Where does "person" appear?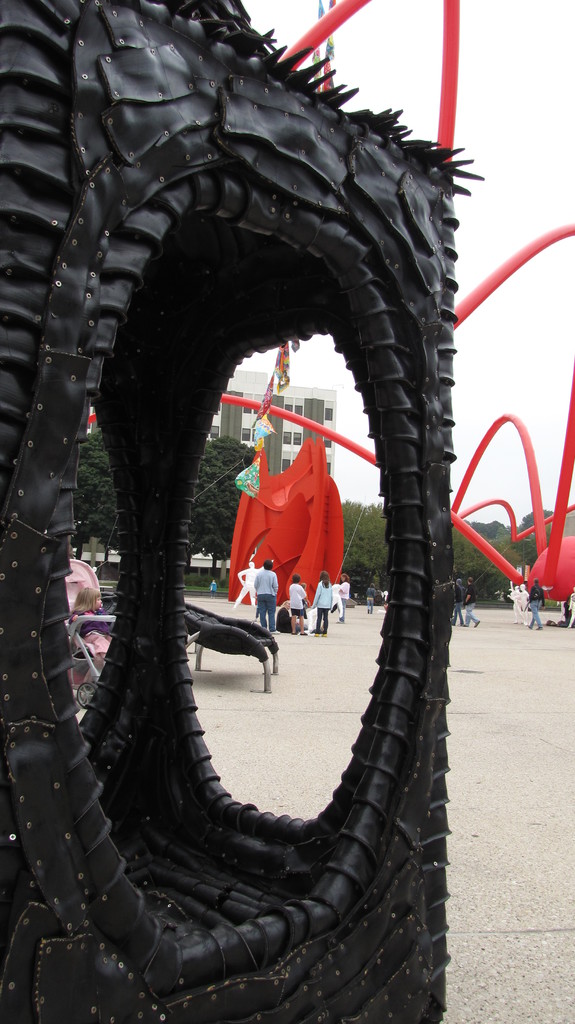
Appears at 208:580:218:599.
